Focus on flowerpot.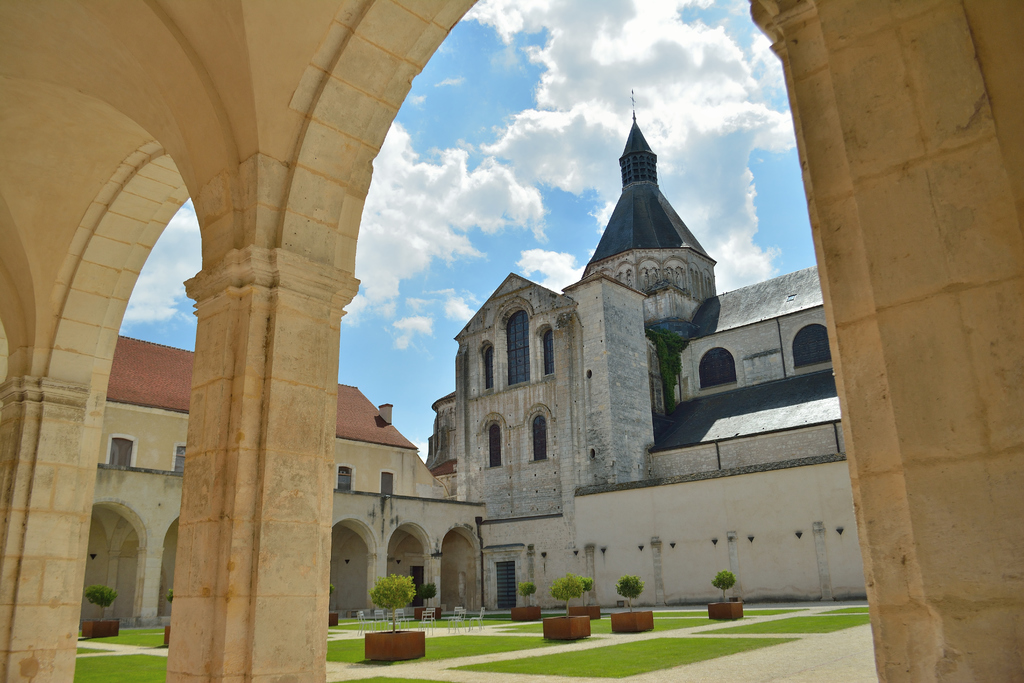
Focused at <bbox>80, 620, 120, 636</bbox>.
